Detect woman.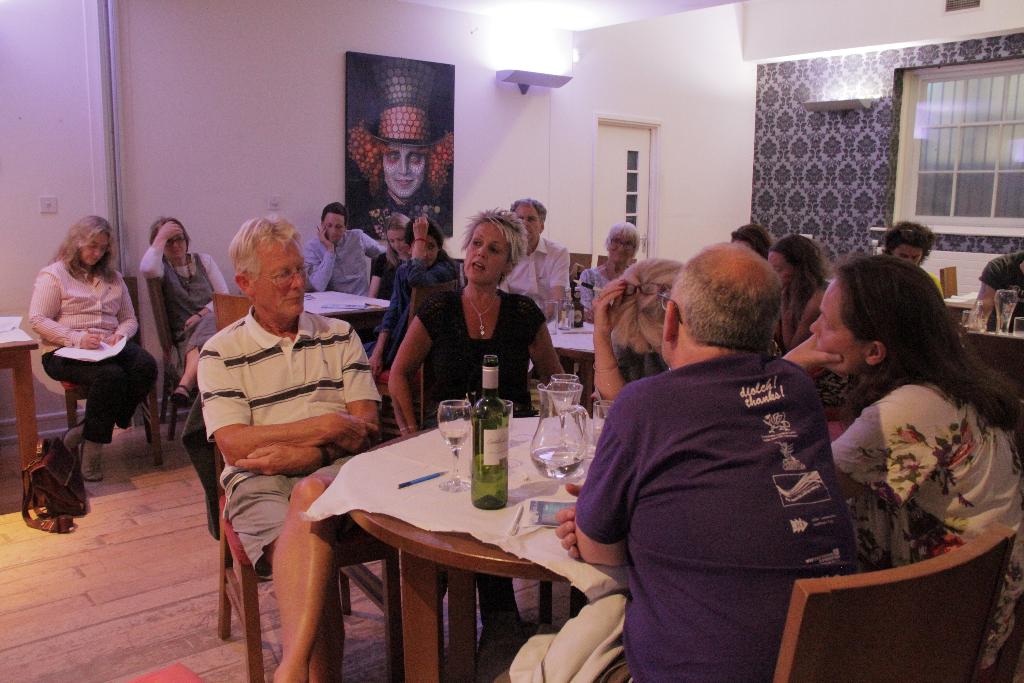
Detected at (592, 256, 686, 400).
